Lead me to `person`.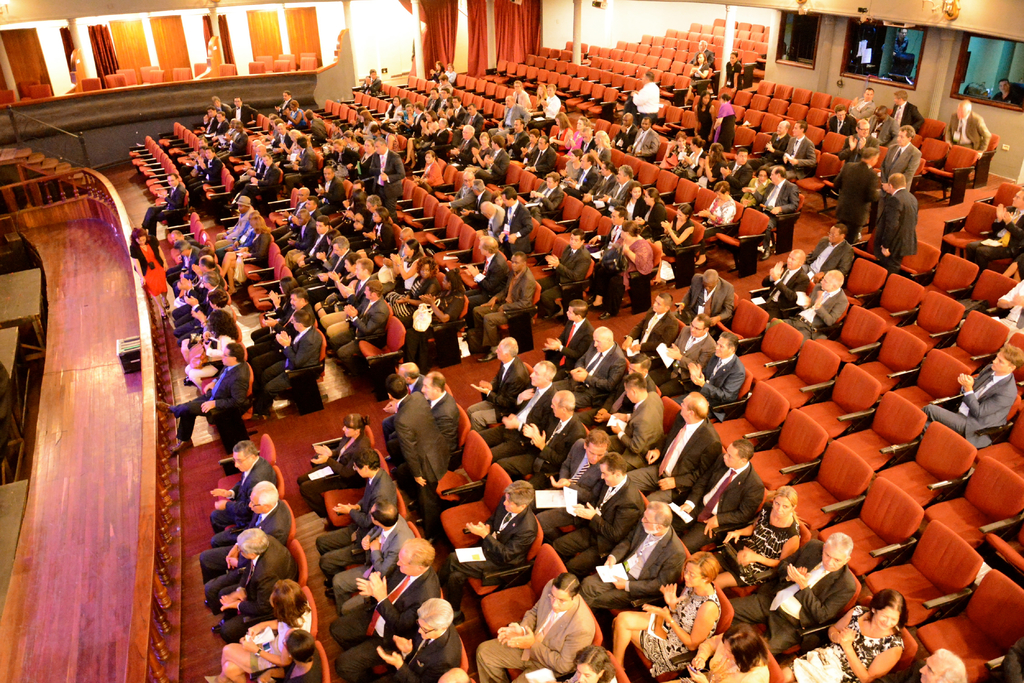
Lead to bbox(594, 131, 609, 163).
